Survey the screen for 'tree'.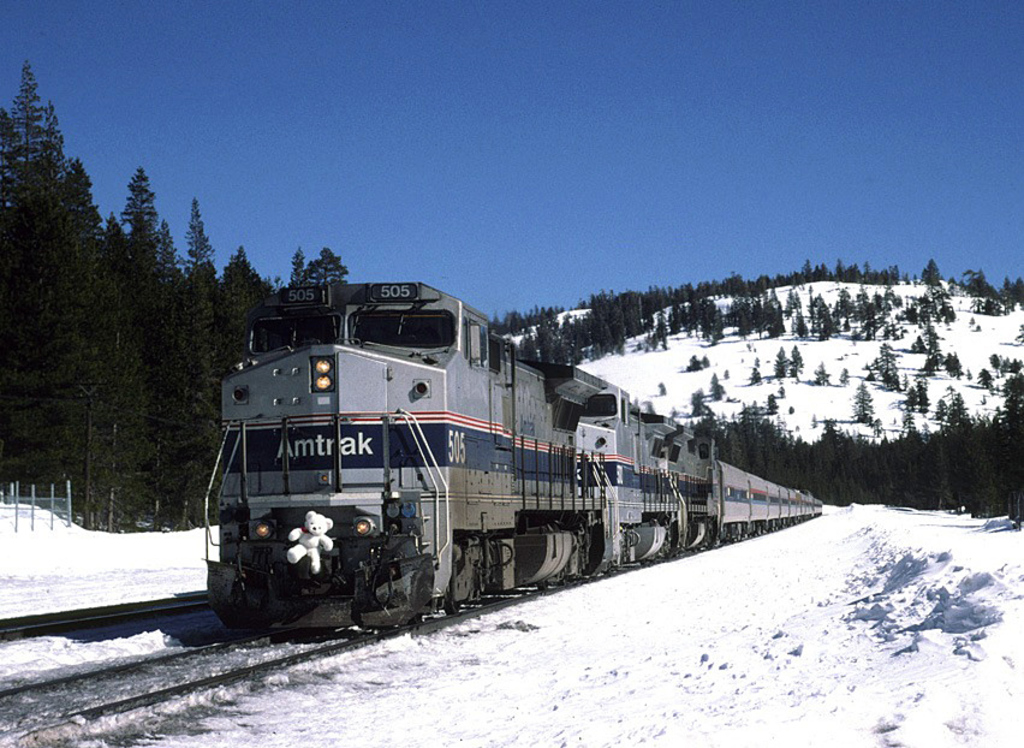
Survey found: (972,408,1020,522).
